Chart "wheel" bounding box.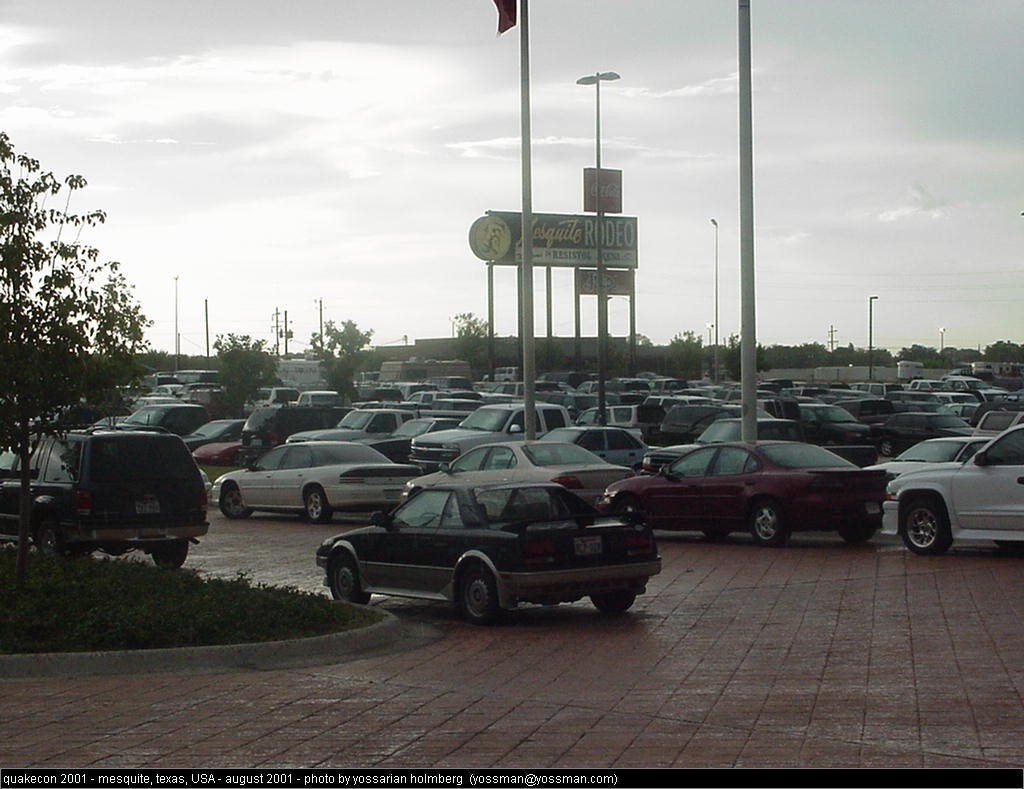
Charted: select_region(588, 595, 635, 613).
